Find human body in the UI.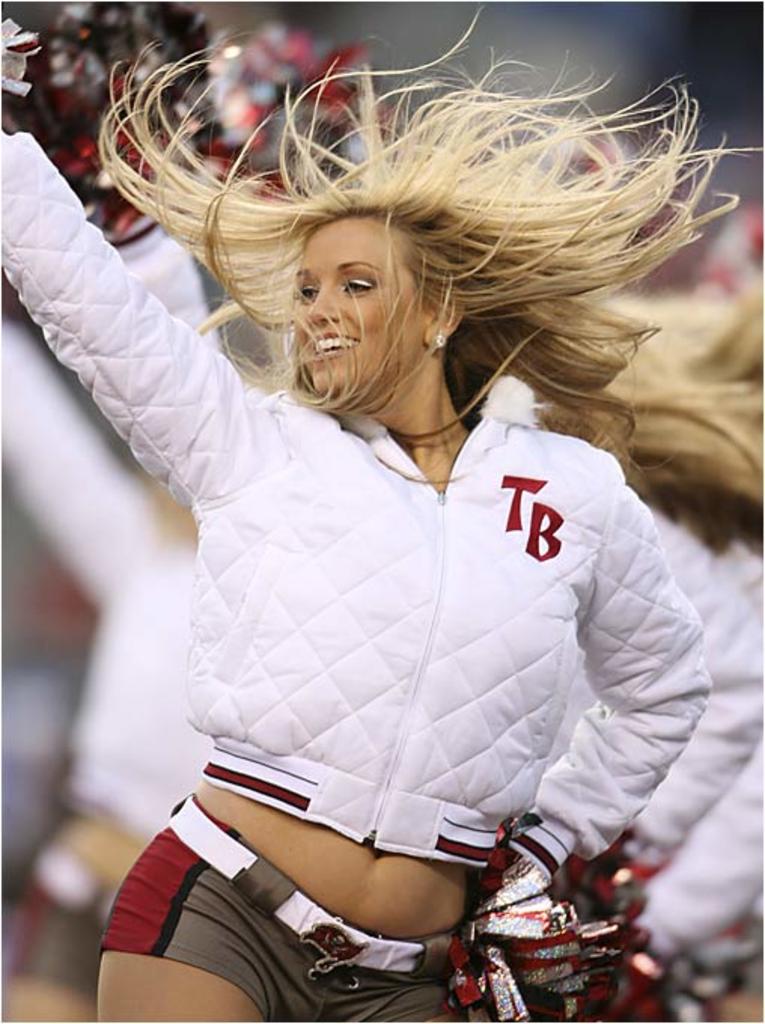
UI element at <bbox>0, 21, 753, 1021</bbox>.
